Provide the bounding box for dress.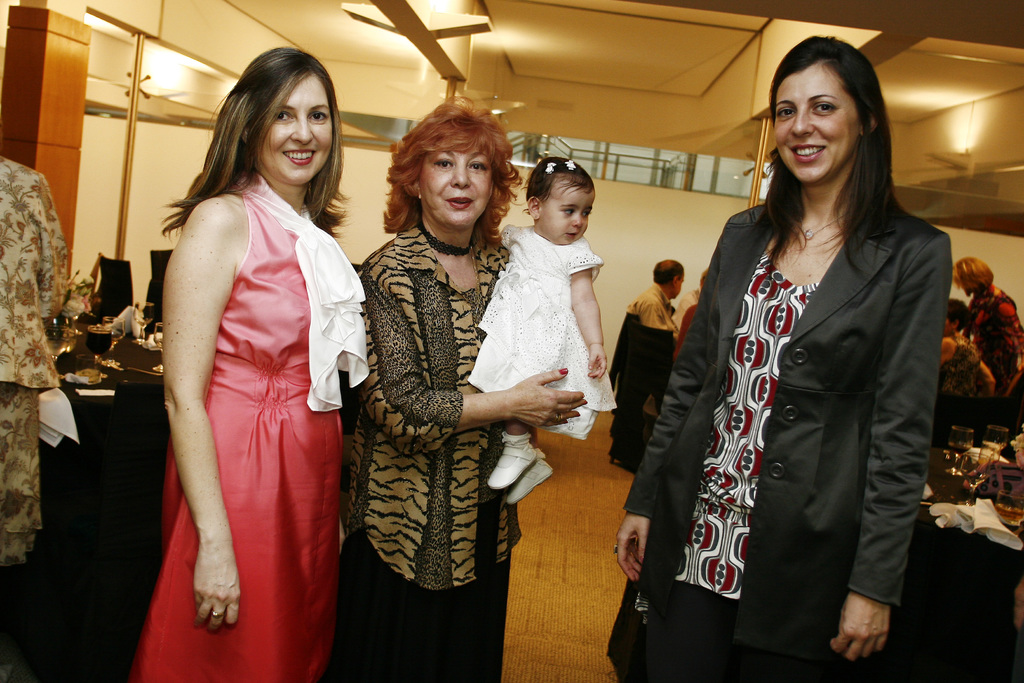
bbox(466, 219, 617, 441).
